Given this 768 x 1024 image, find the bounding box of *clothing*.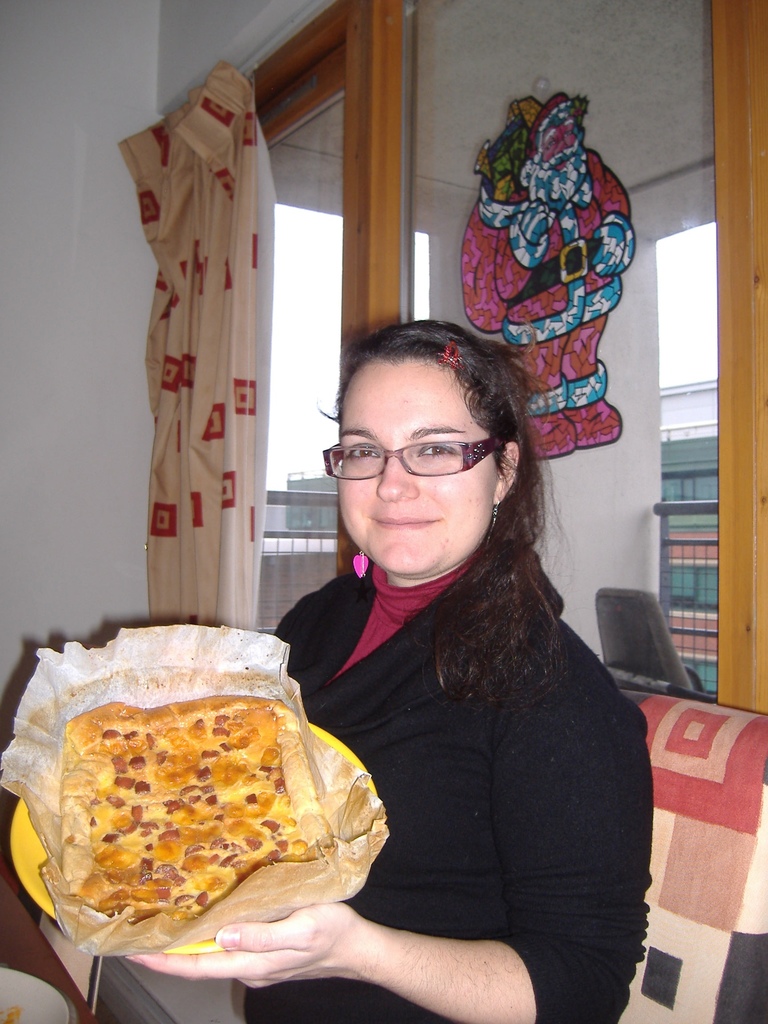
(241, 558, 654, 1023).
